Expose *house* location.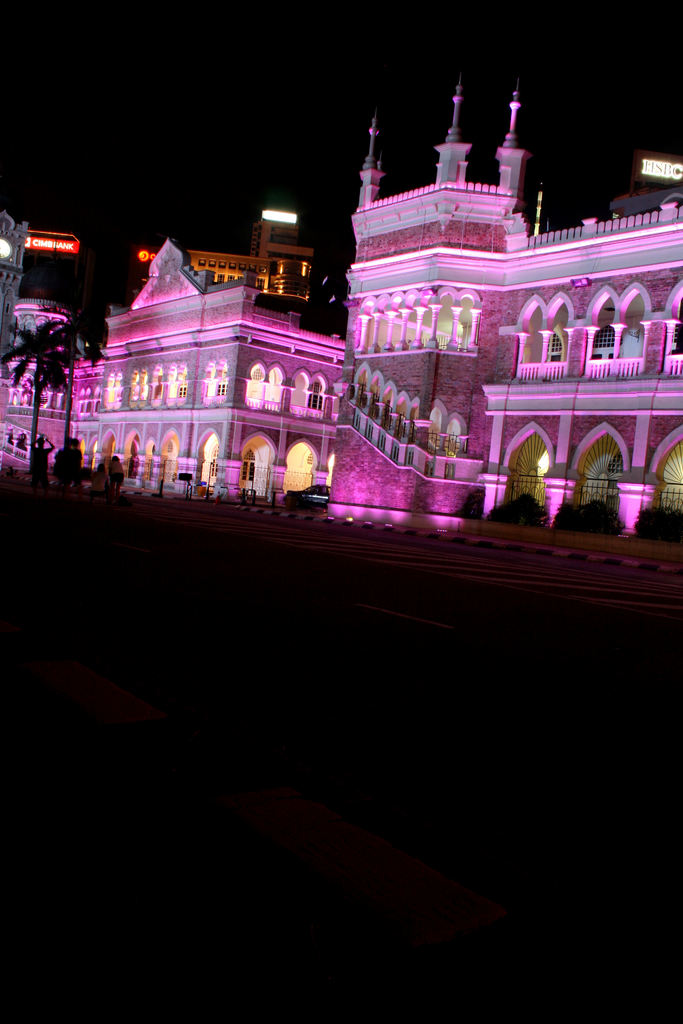
Exposed at bbox=(302, 133, 671, 526).
